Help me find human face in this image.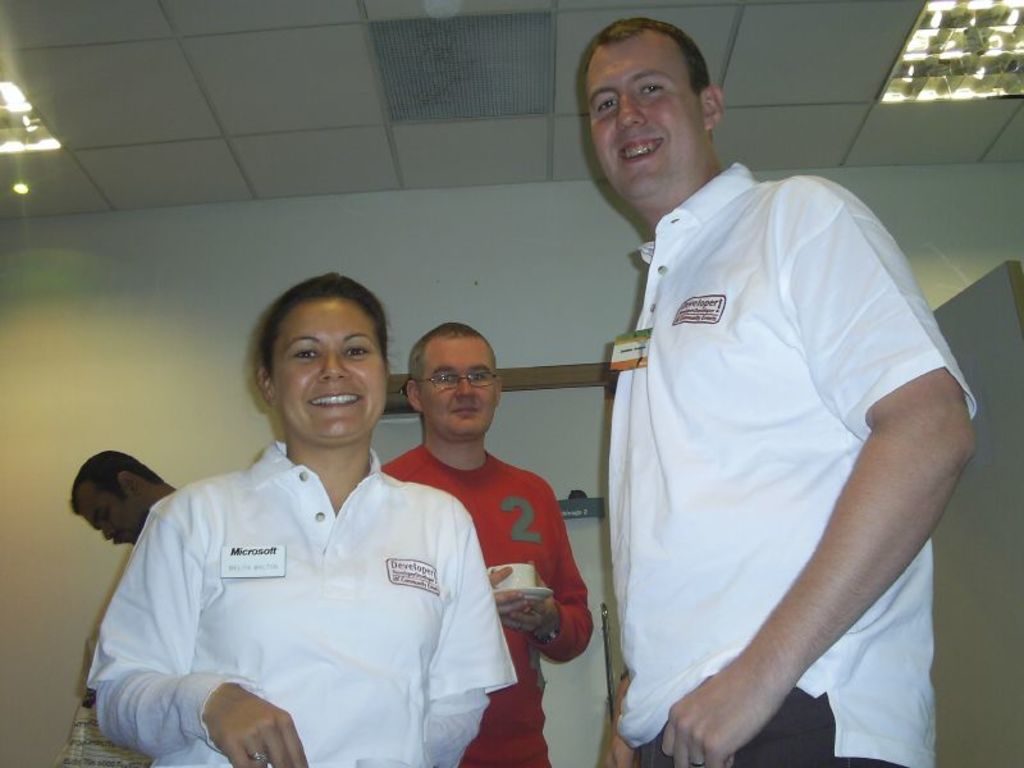
Found it: bbox(582, 26, 700, 200).
